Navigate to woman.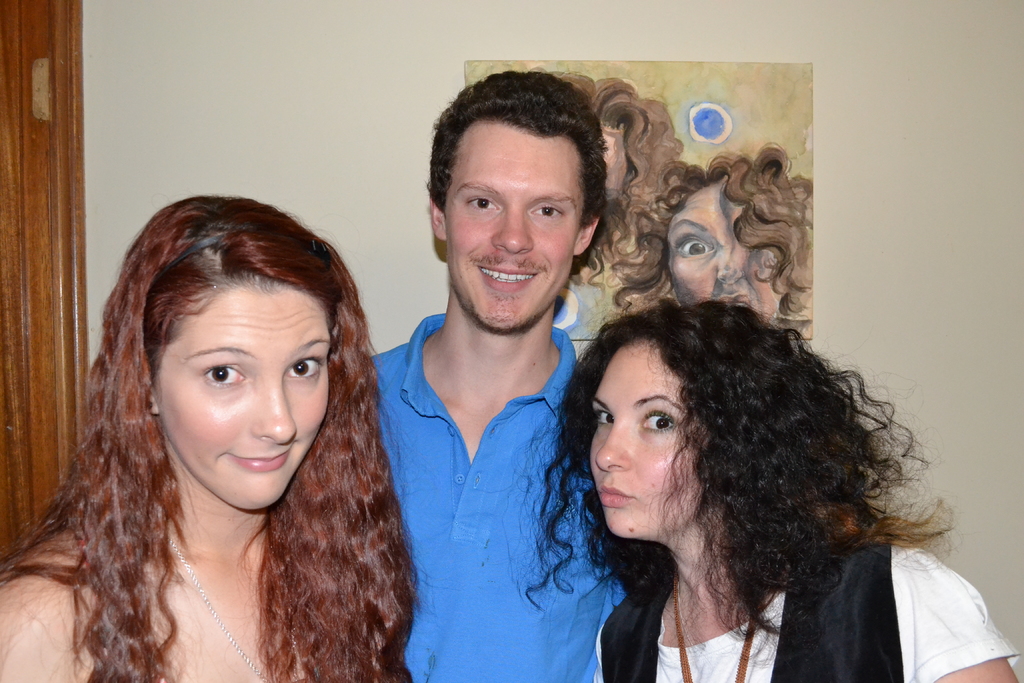
Navigation target: bbox=[604, 136, 815, 339].
